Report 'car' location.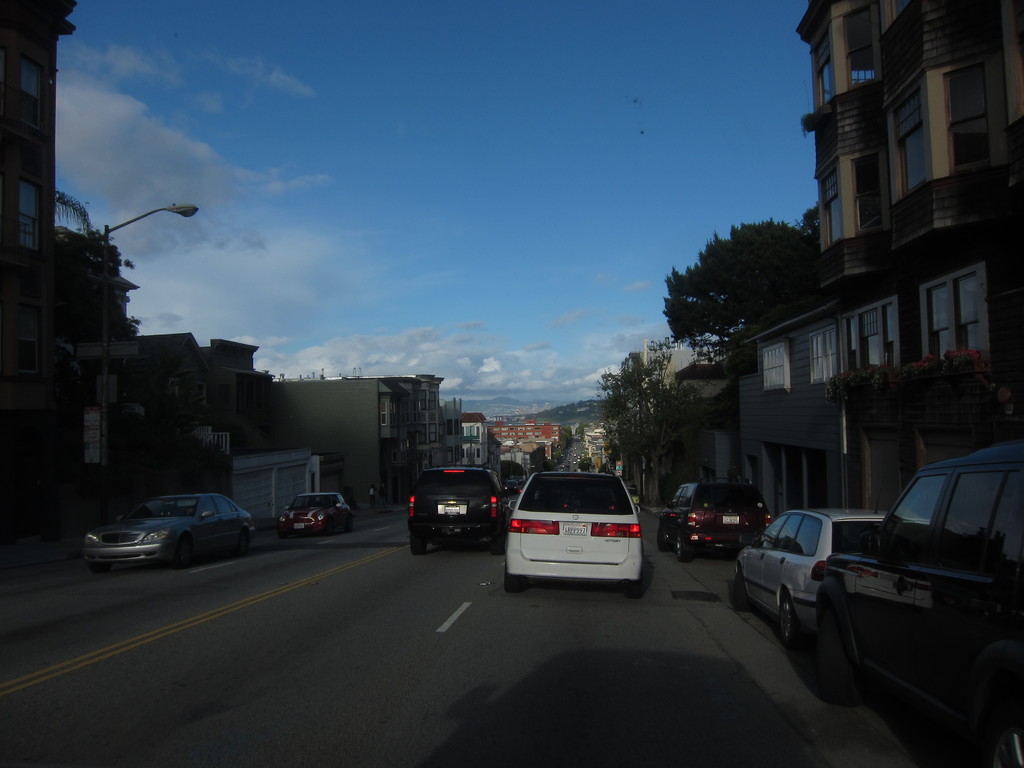
Report: 77/487/260/573.
